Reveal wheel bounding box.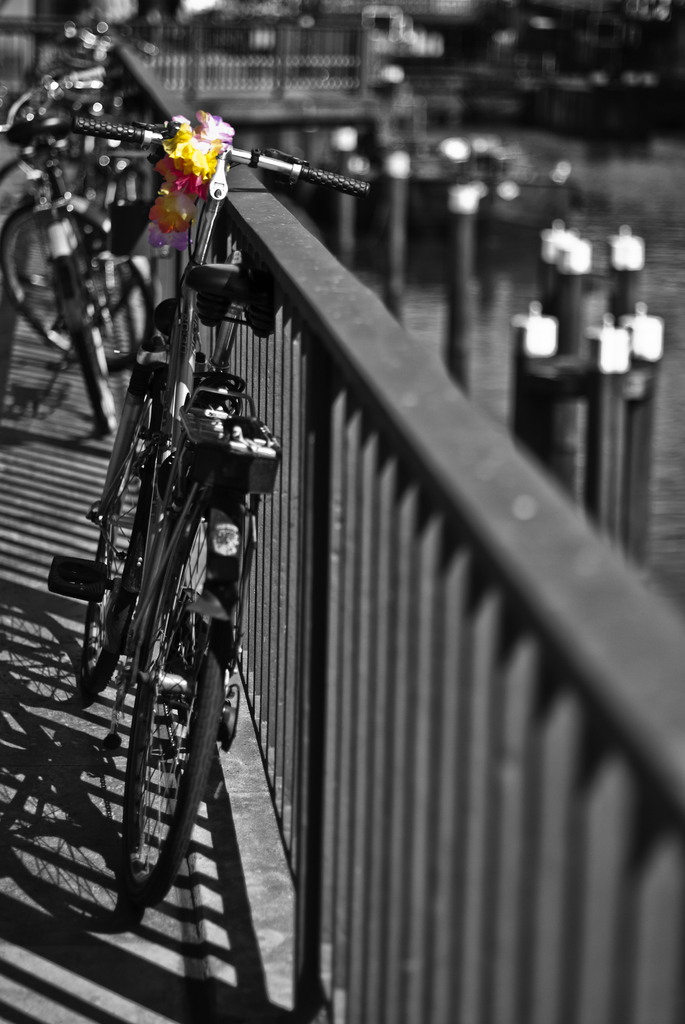
Revealed: left=76, top=436, right=255, bottom=946.
